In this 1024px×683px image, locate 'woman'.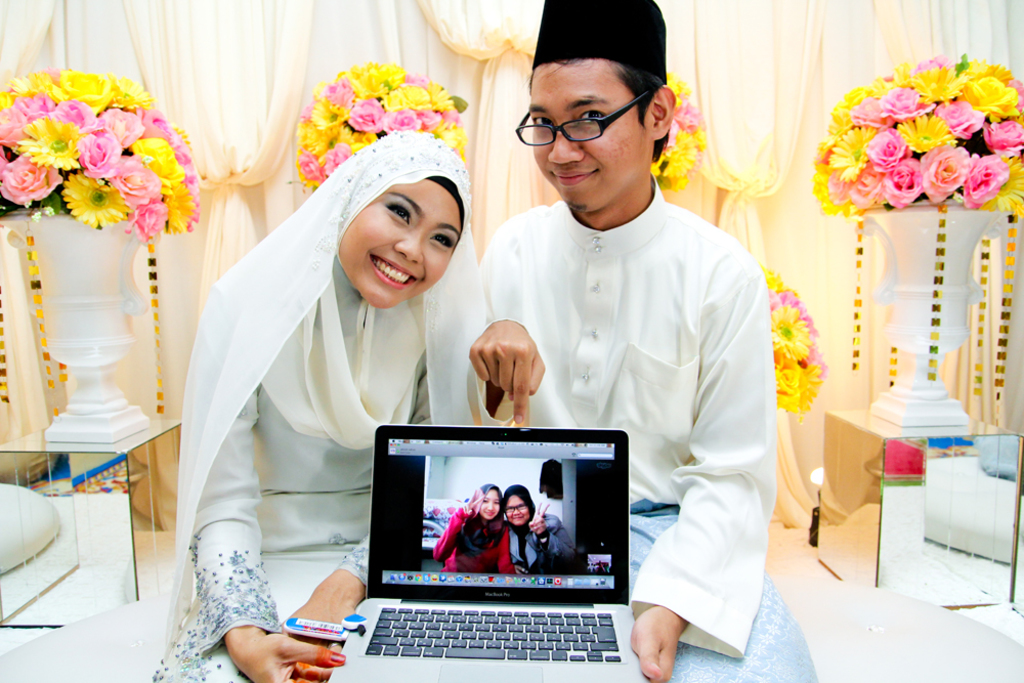
Bounding box: <box>502,485,573,579</box>.
